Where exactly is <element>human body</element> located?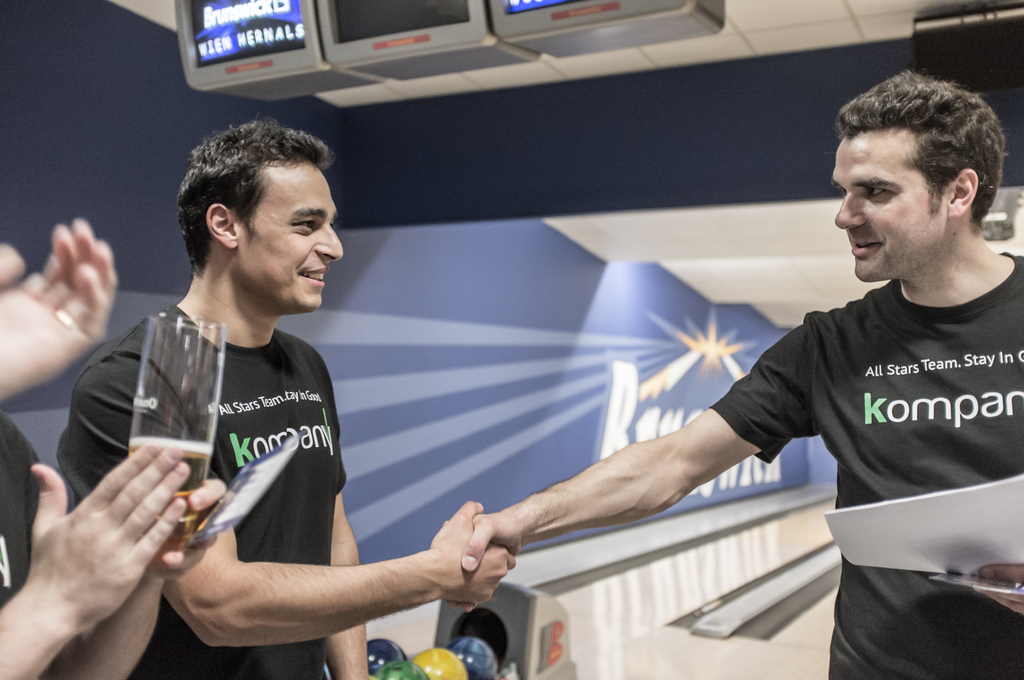
Its bounding box is crop(48, 164, 472, 679).
